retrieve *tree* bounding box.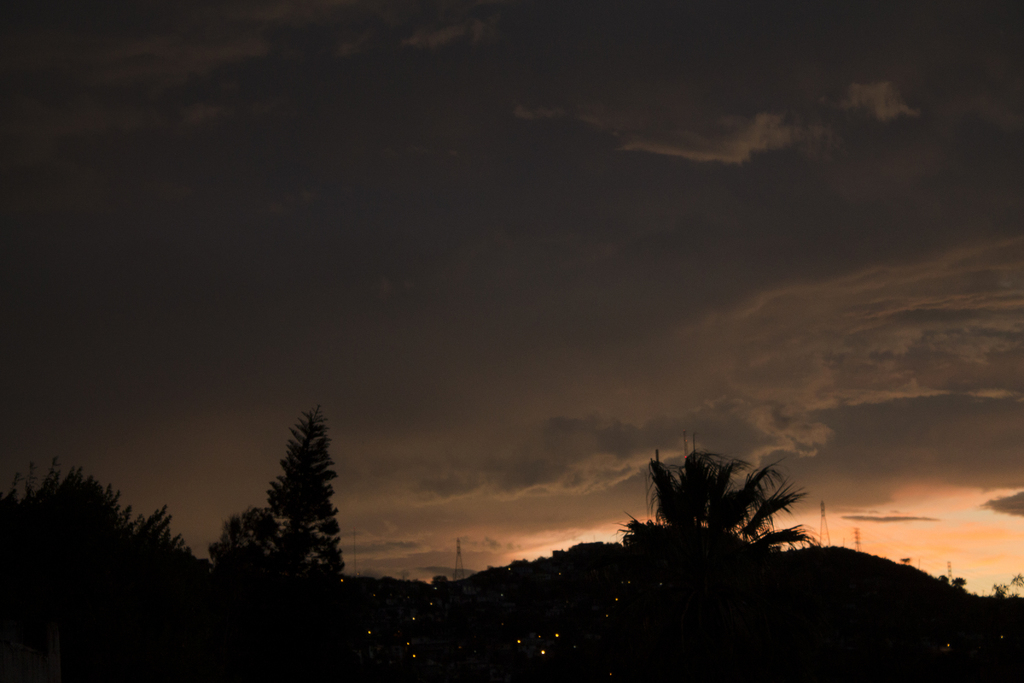
Bounding box: l=206, t=399, r=339, b=575.
